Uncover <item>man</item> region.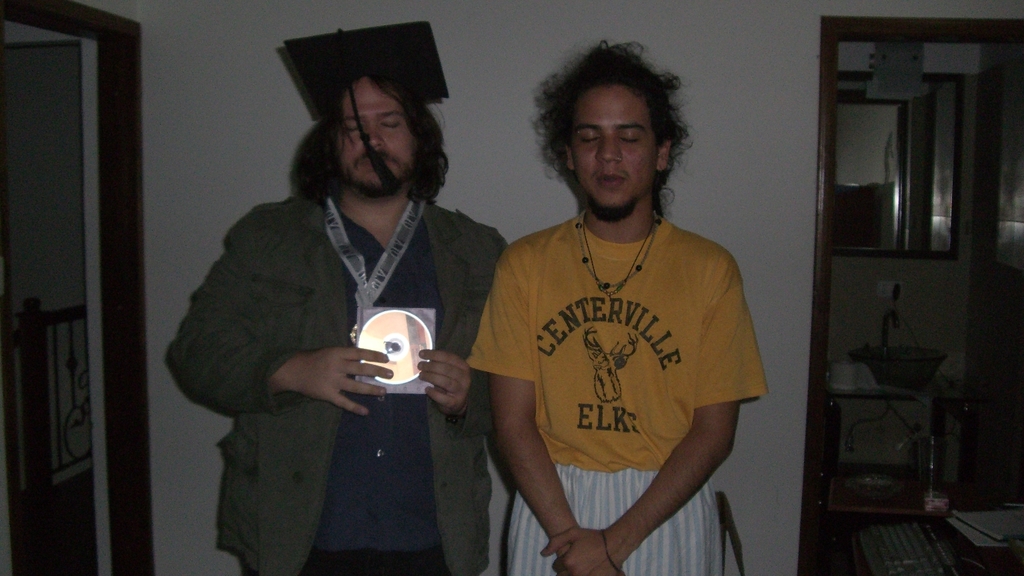
Uncovered: 169:42:503:559.
